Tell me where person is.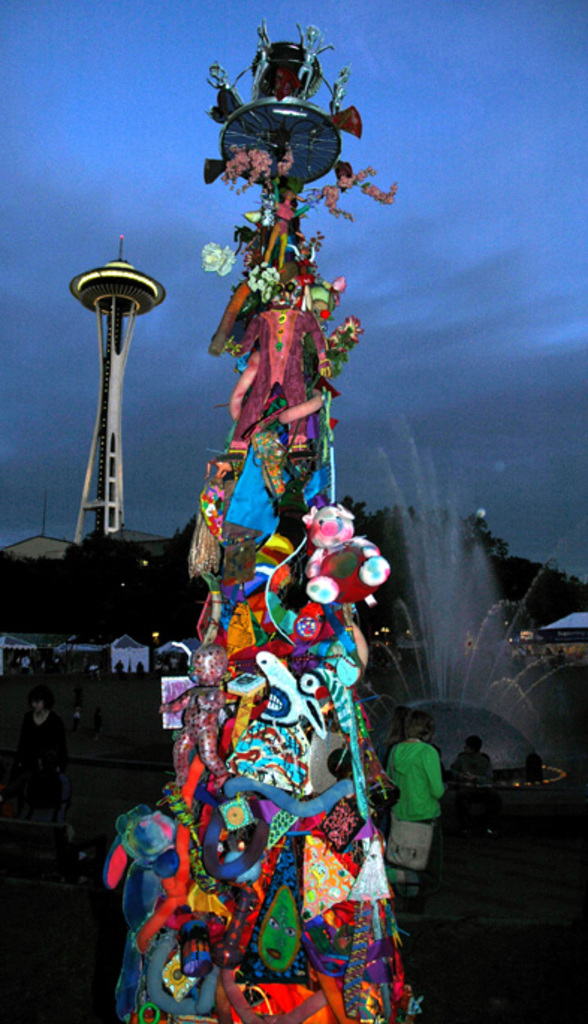
person is at l=389, t=711, r=449, b=886.
